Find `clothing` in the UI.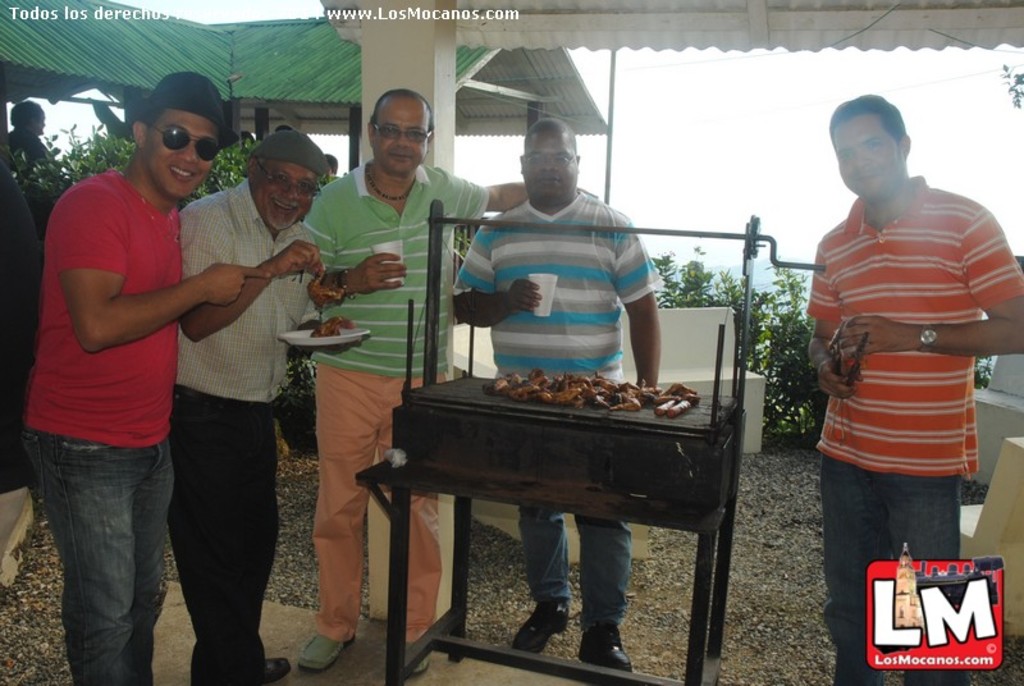
UI element at [448,170,672,388].
